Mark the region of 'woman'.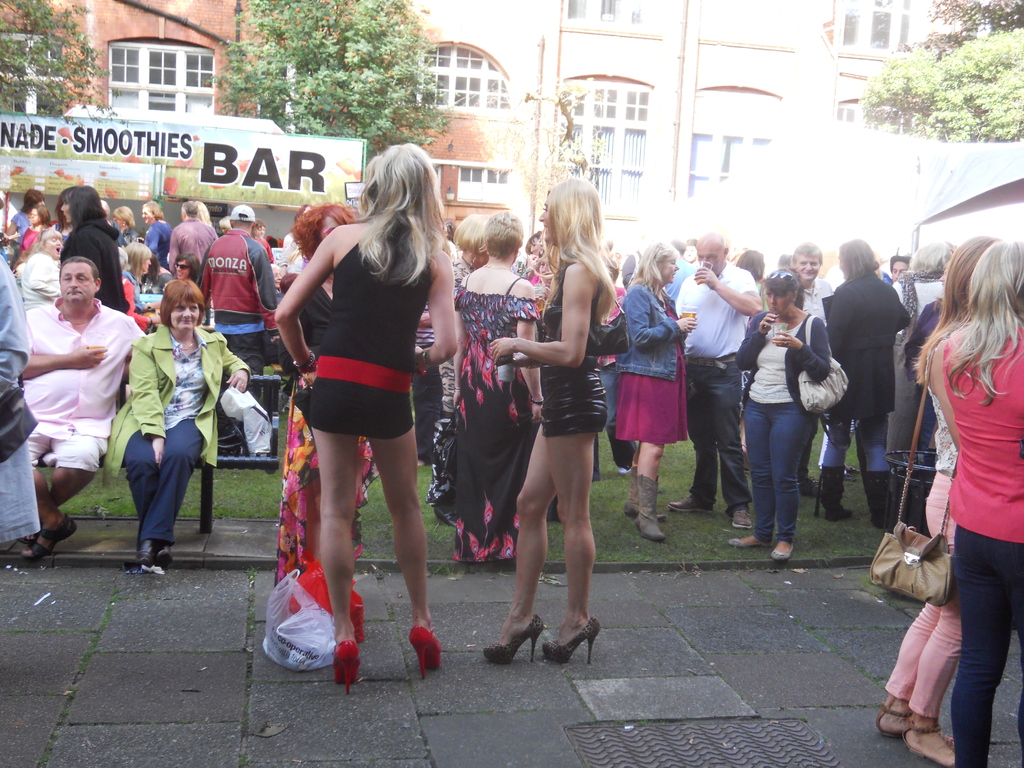
Region: (left=878, top=236, right=1008, bottom=767).
